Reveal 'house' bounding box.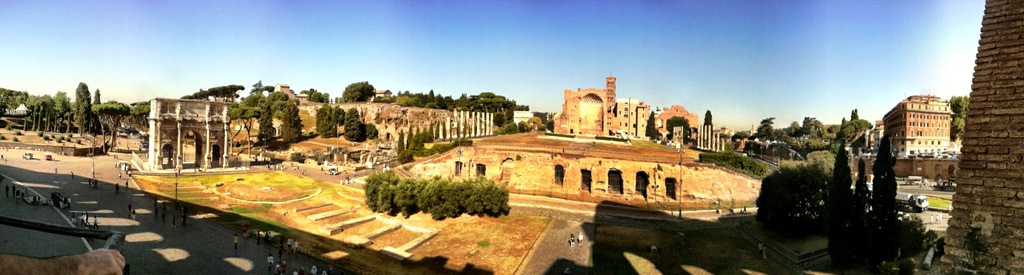
Revealed: box(295, 97, 499, 145).
